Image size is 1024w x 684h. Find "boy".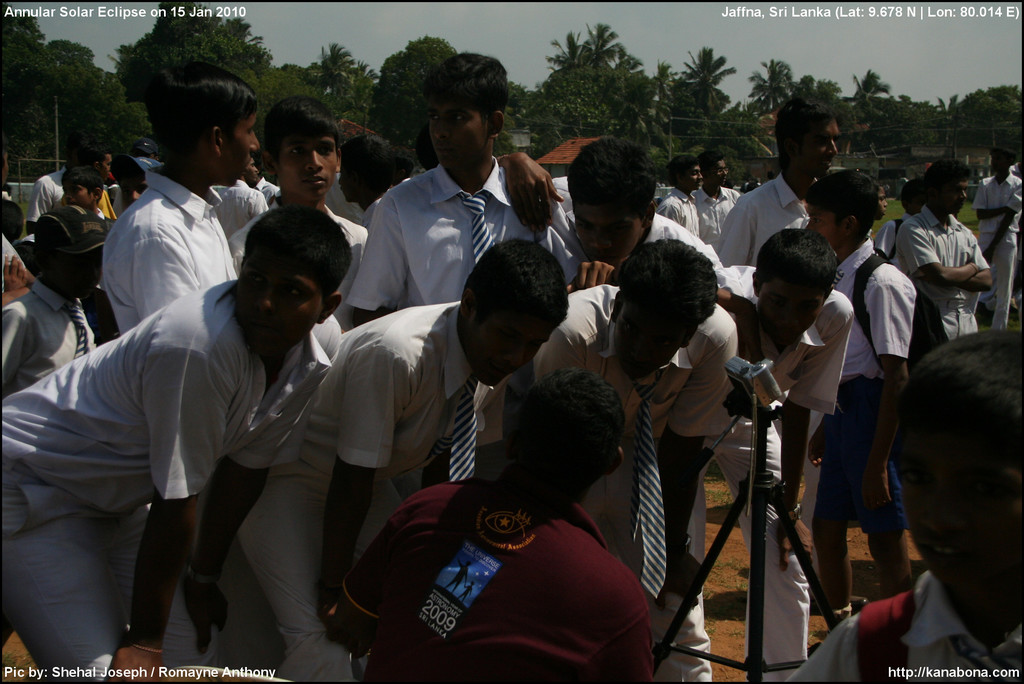
(left=842, top=313, right=1023, bottom=681).
